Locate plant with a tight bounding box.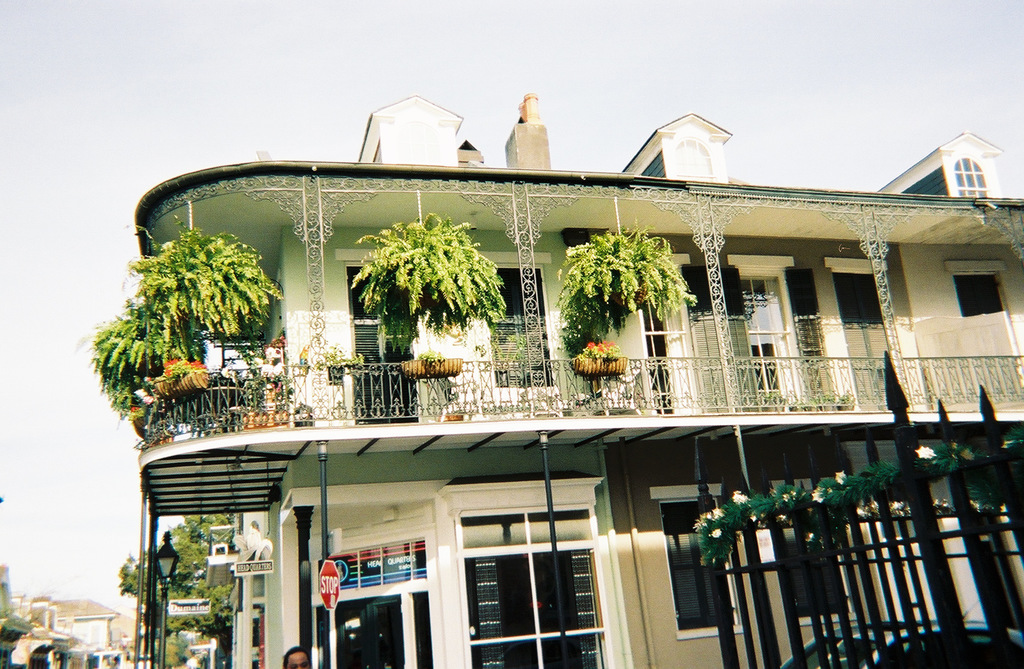
<region>118, 204, 289, 350</region>.
